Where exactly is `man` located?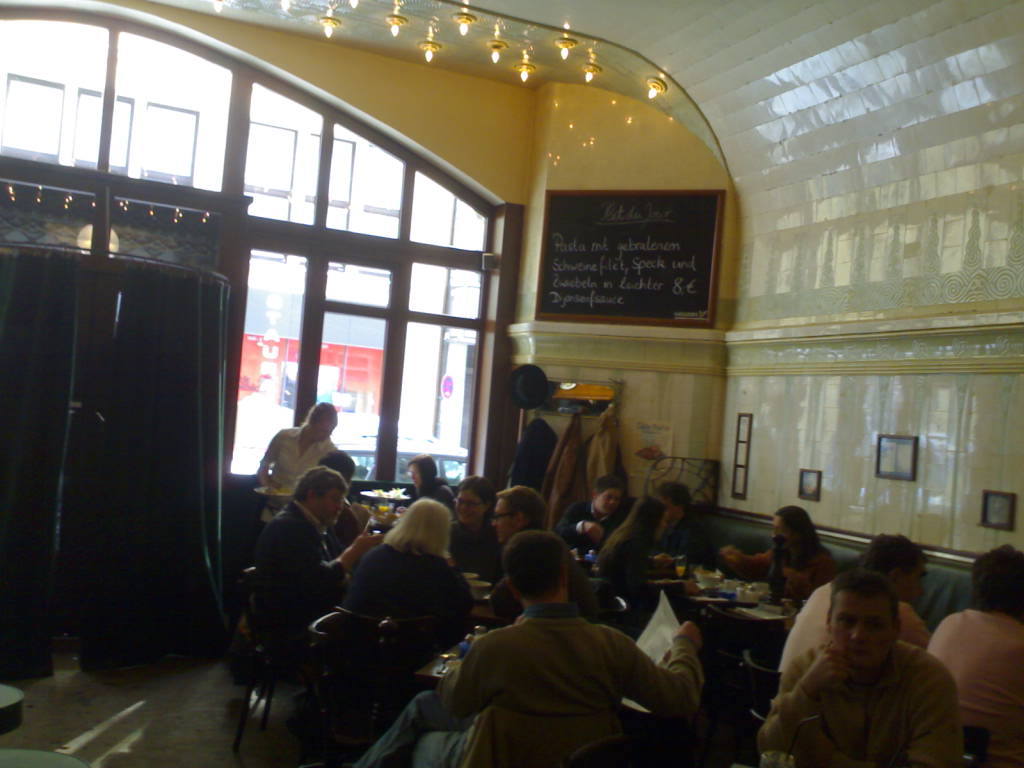
Its bounding box is rect(552, 474, 628, 555).
